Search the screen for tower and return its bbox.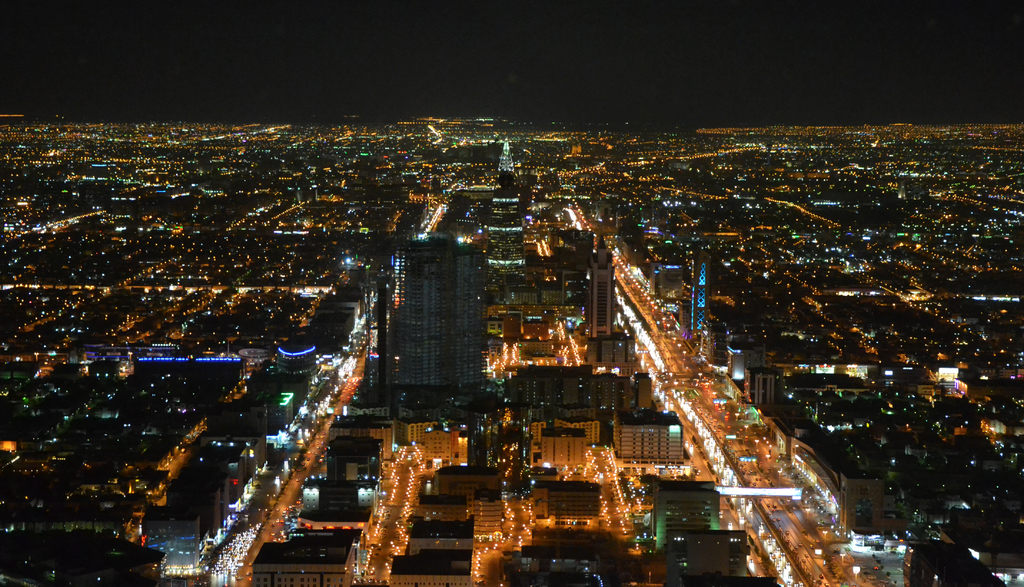
Found: rect(378, 230, 492, 414).
